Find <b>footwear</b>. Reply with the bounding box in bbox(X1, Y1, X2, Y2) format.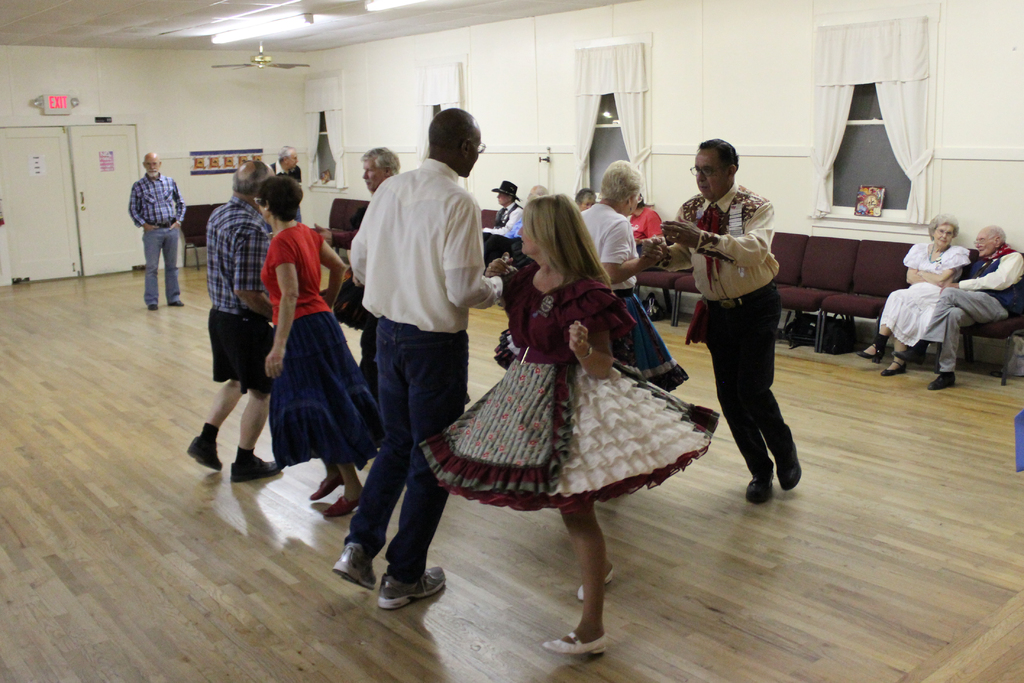
bbox(925, 372, 960, 391).
